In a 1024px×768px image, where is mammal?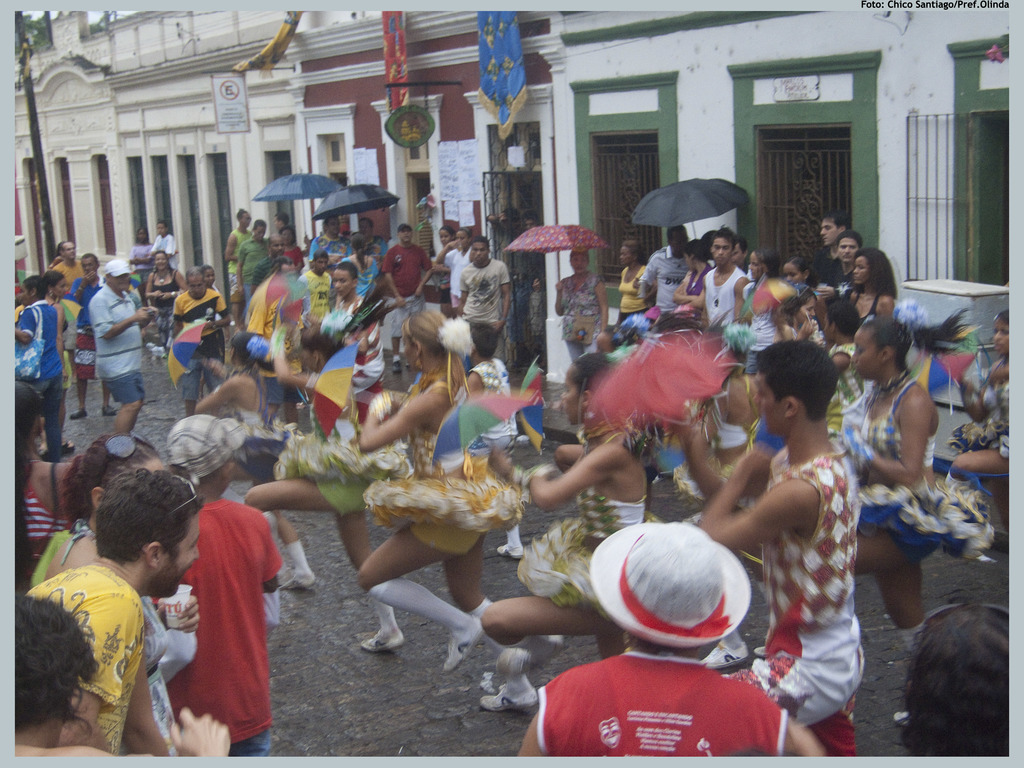
{"left": 612, "top": 238, "right": 660, "bottom": 323}.
